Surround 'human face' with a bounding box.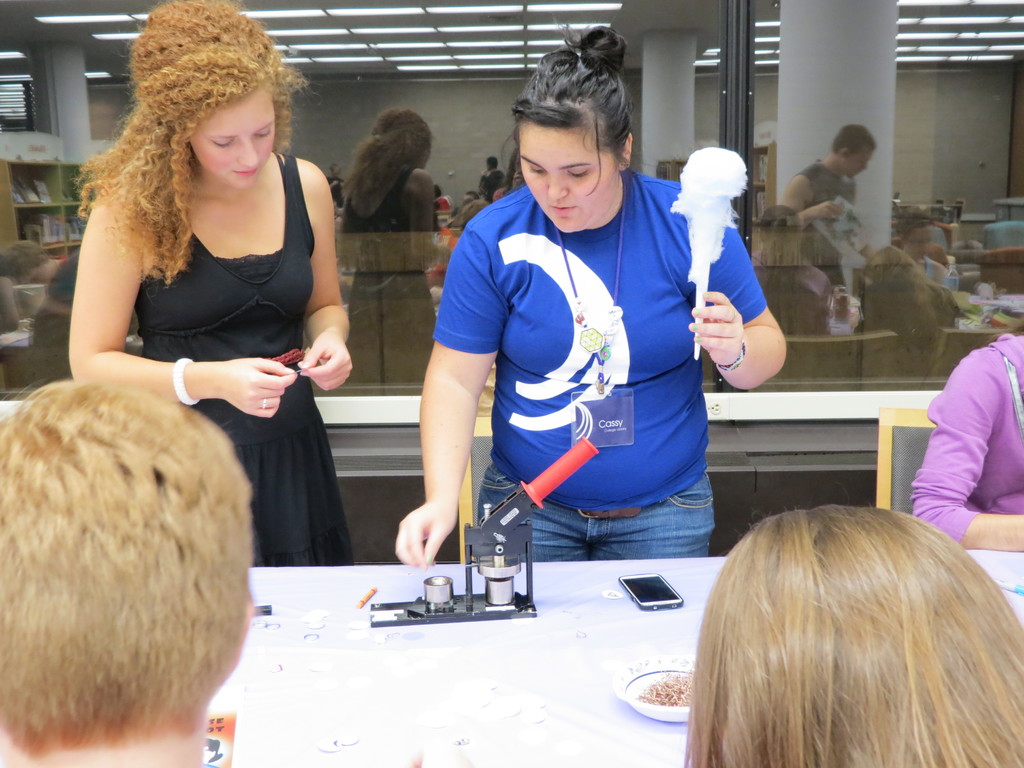
[left=517, top=124, right=618, bottom=233].
